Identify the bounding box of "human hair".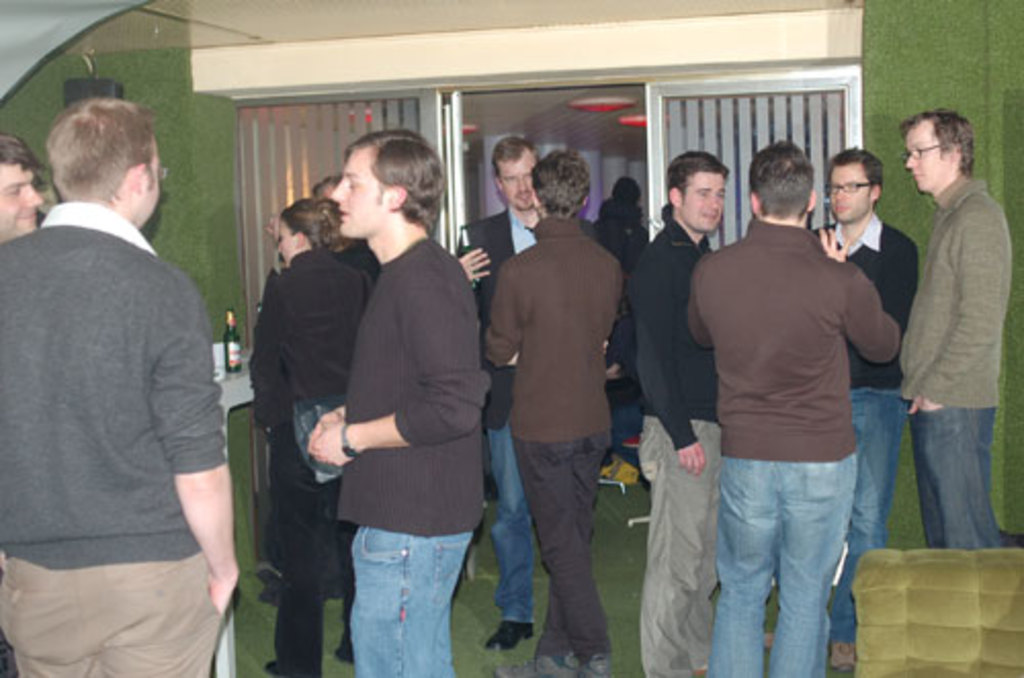
x1=530, y1=150, x2=590, y2=217.
